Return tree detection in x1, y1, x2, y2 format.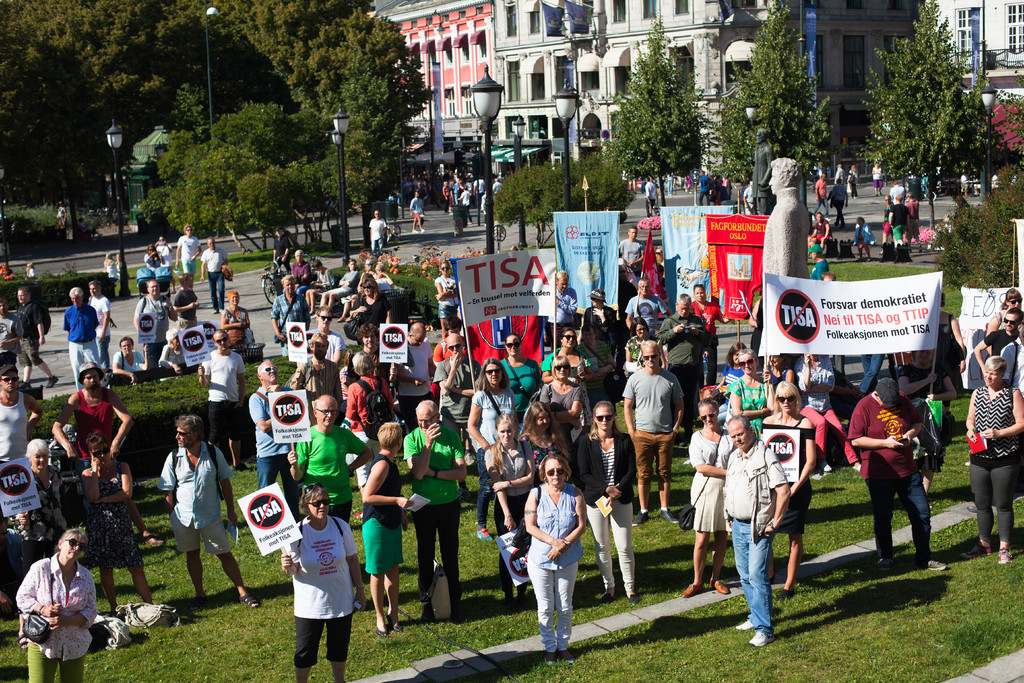
293, 5, 427, 145.
